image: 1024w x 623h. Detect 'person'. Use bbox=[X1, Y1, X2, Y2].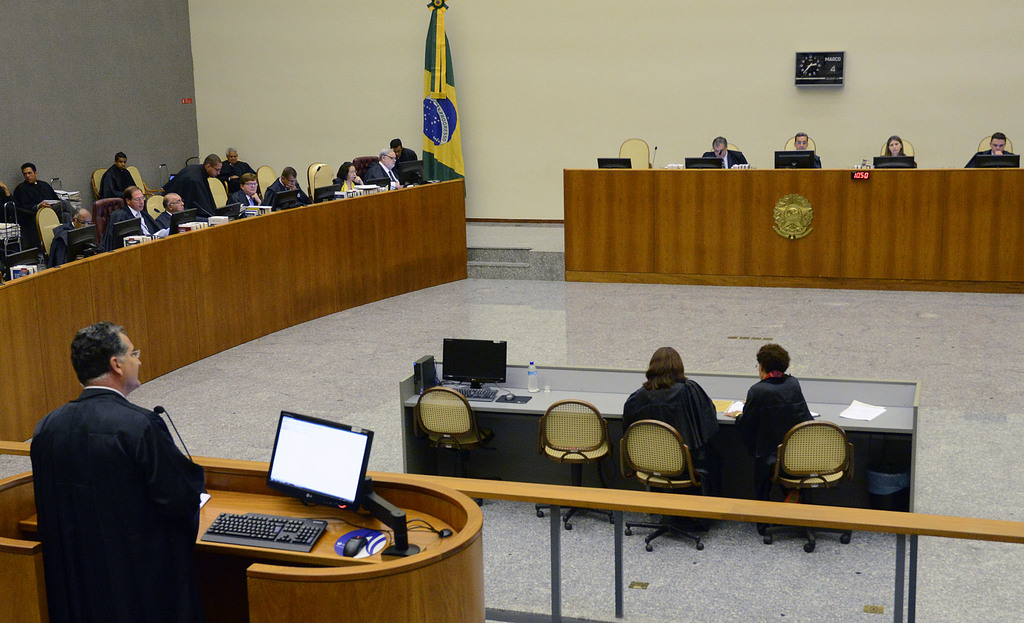
bbox=[725, 342, 808, 501].
